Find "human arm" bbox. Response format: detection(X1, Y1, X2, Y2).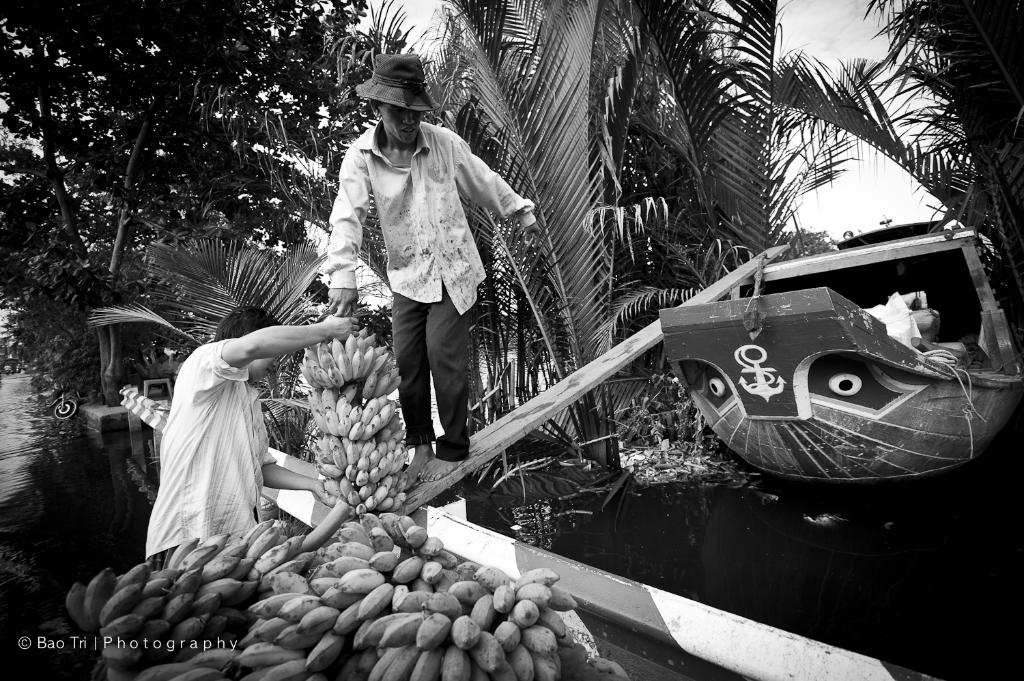
detection(328, 158, 358, 317).
